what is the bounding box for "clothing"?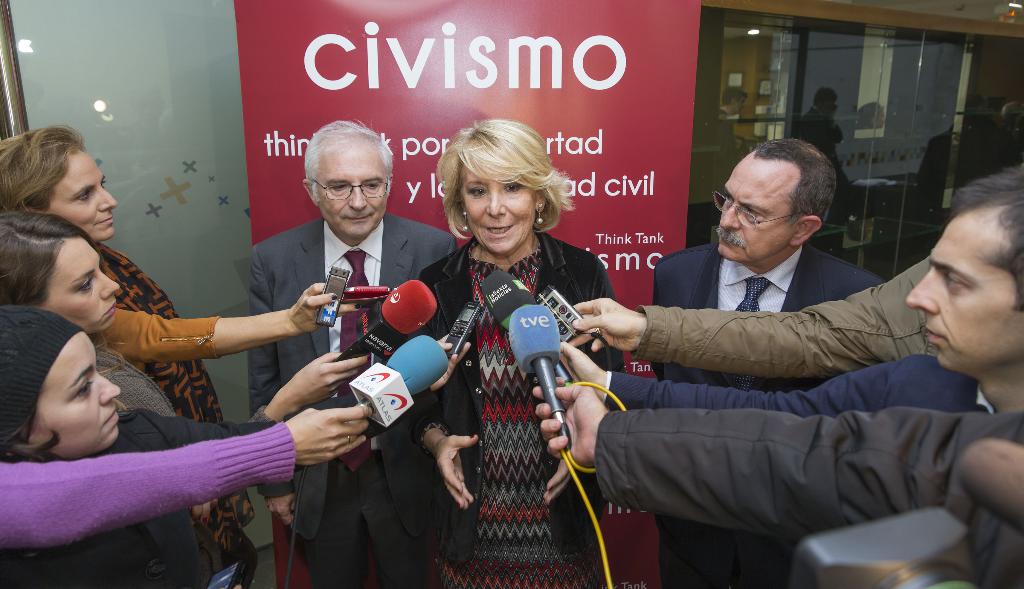
89, 234, 245, 561.
